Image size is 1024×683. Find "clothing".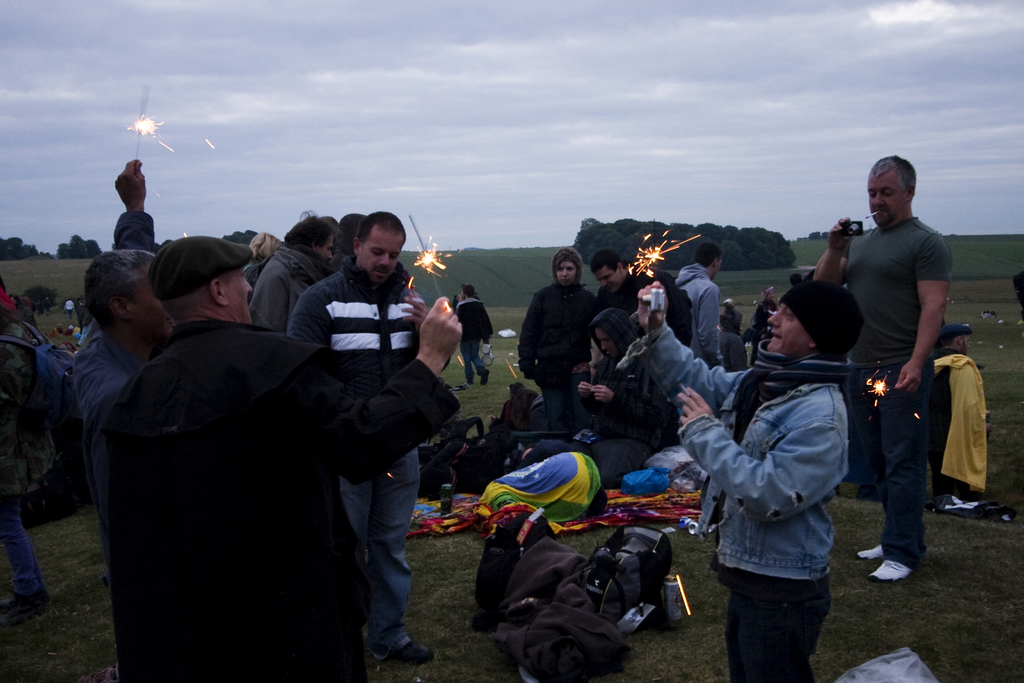
box=[336, 446, 426, 651].
